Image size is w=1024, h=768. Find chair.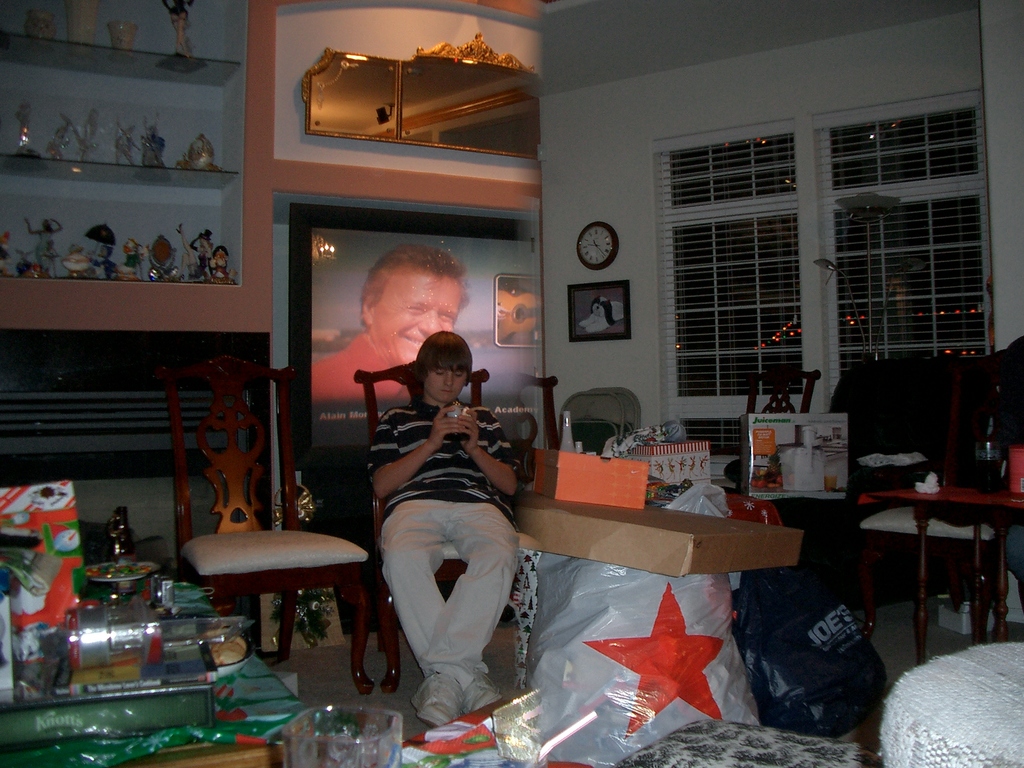
<region>723, 363, 825, 483</region>.
